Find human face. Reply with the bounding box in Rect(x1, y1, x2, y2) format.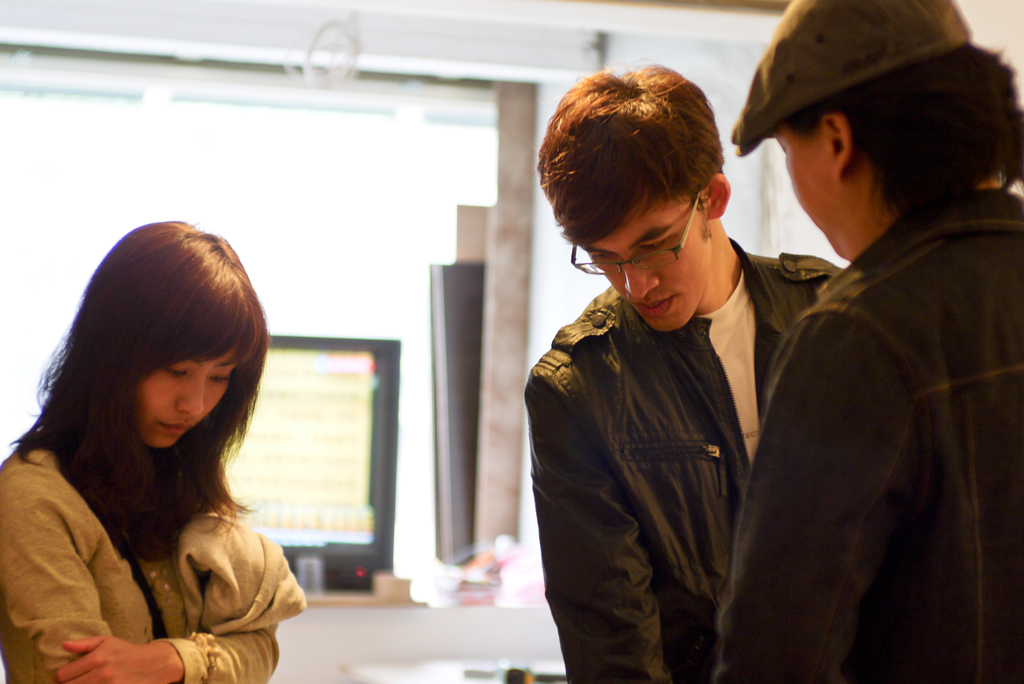
Rect(143, 346, 246, 448).
